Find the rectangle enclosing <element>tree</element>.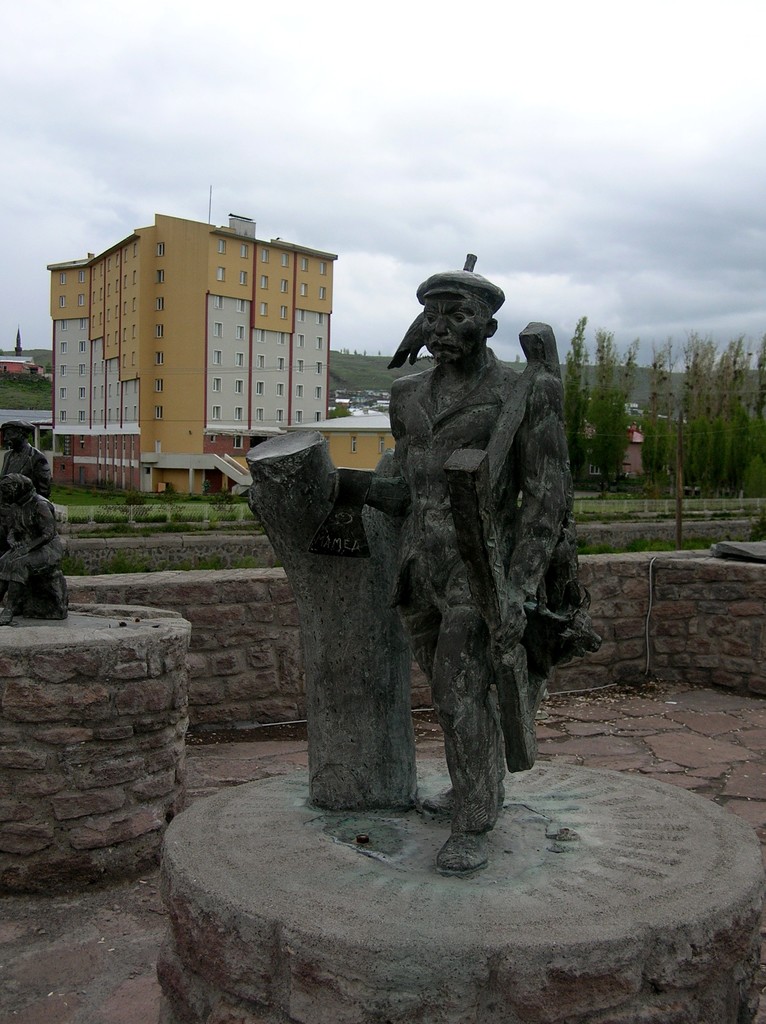
[594, 326, 625, 475].
